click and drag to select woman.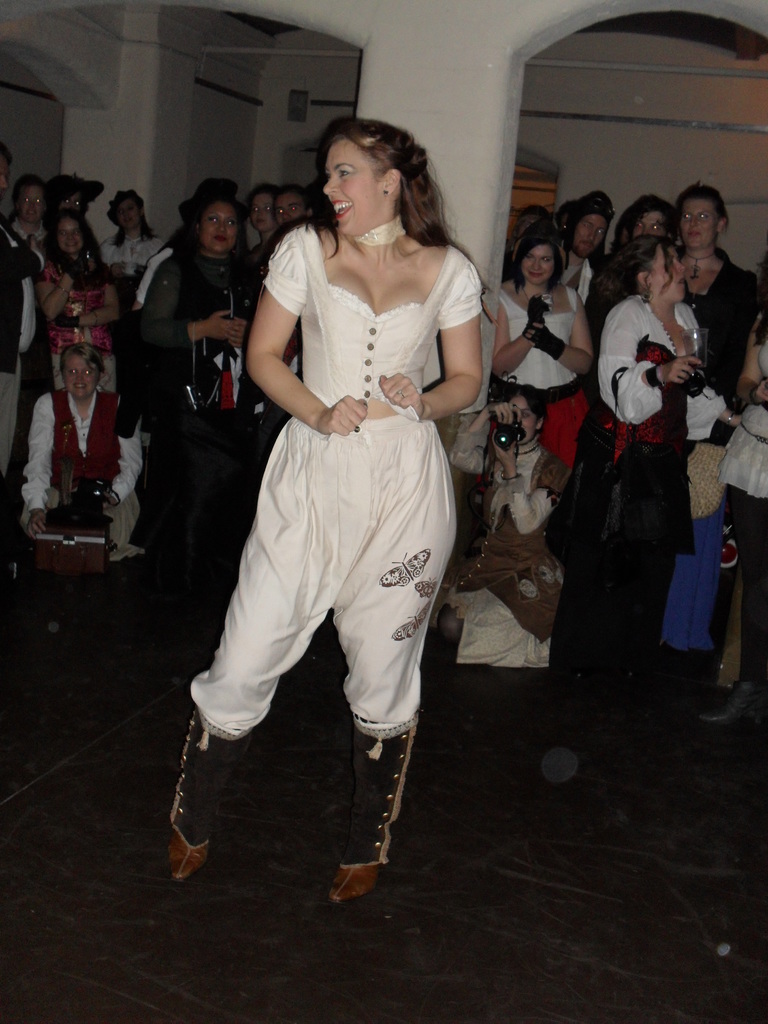
Selection: rect(137, 195, 277, 573).
